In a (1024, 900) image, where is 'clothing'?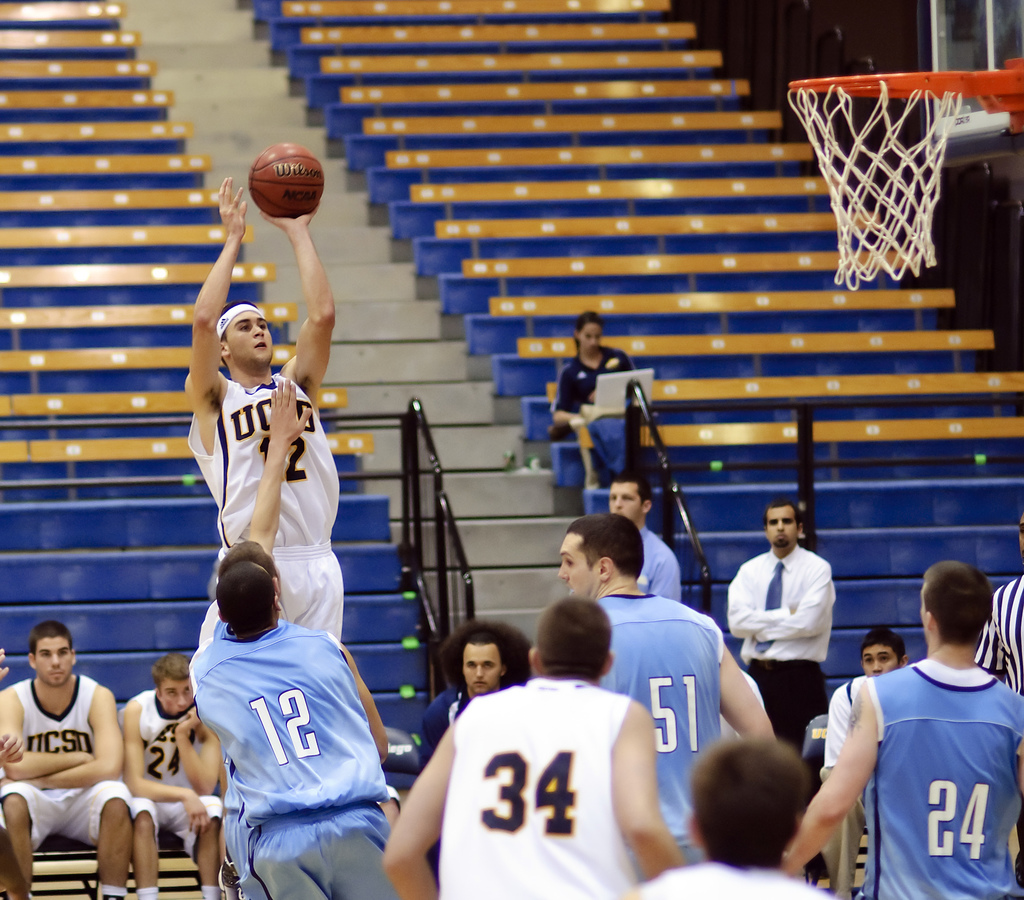
[972,575,1023,887].
